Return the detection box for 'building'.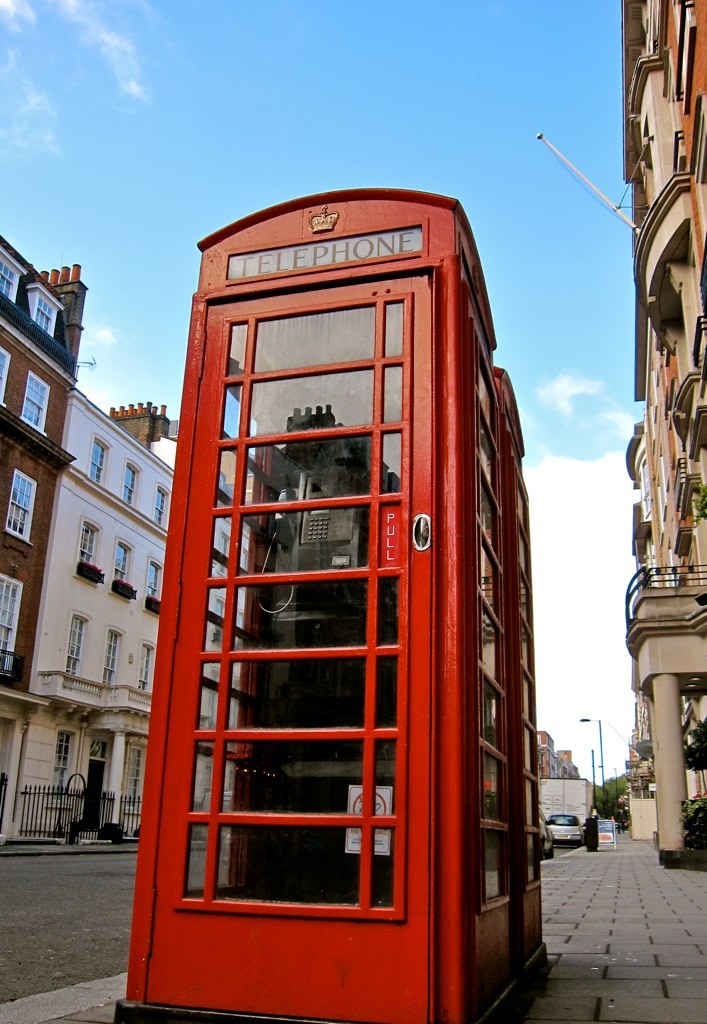
623,1,706,852.
